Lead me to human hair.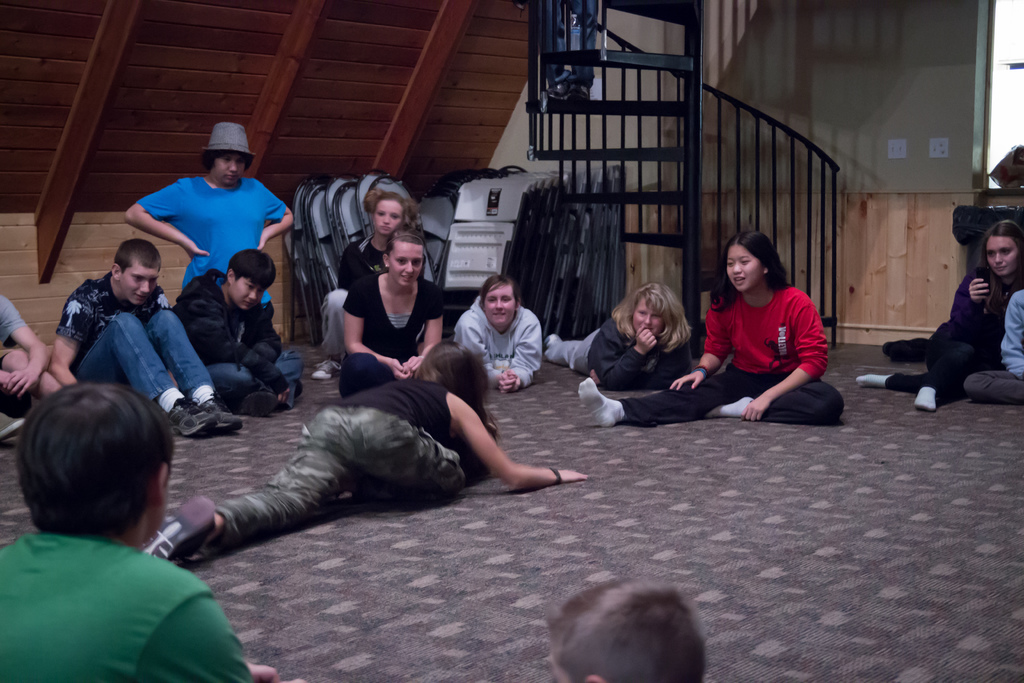
Lead to (left=13, top=382, right=157, bottom=553).
